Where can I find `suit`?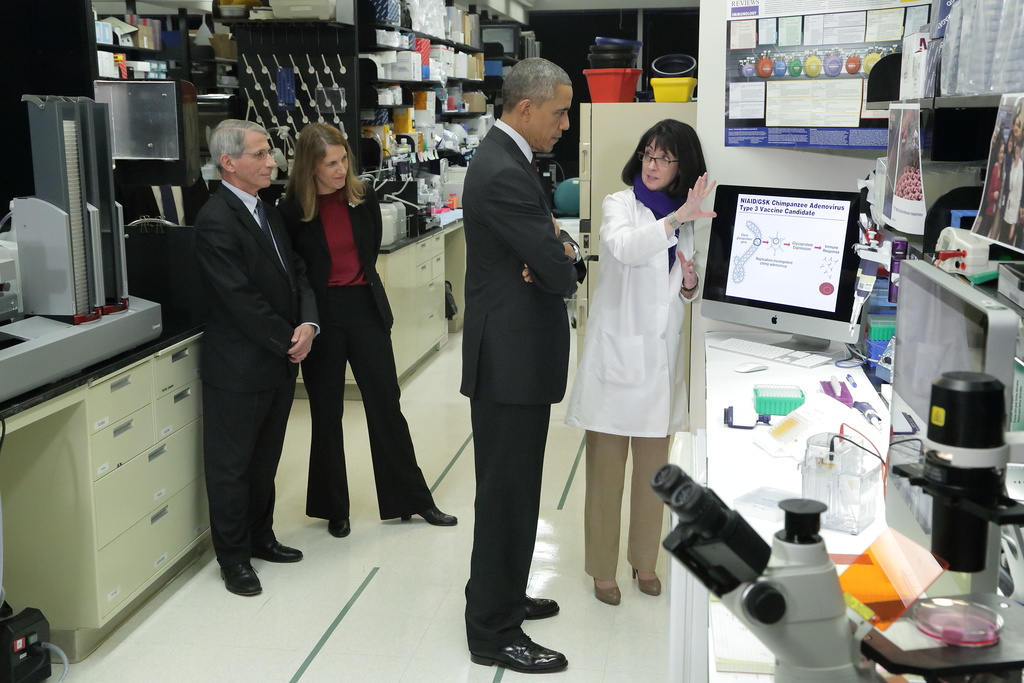
You can find it at pyautogui.locateOnScreen(177, 147, 329, 589).
